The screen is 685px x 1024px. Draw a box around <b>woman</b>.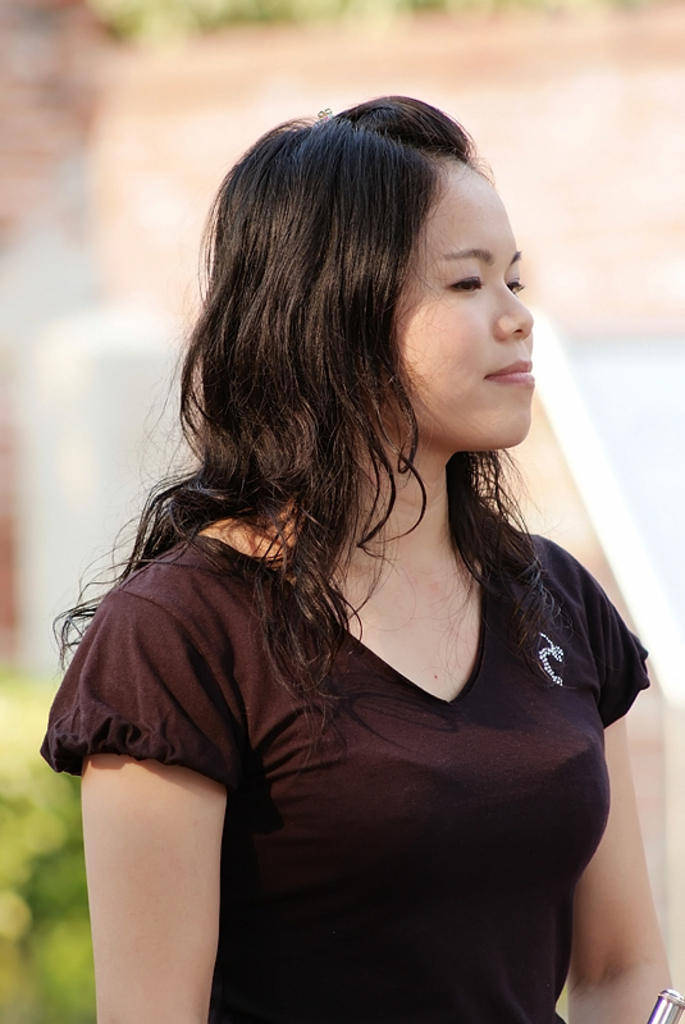
detection(51, 67, 636, 1012).
